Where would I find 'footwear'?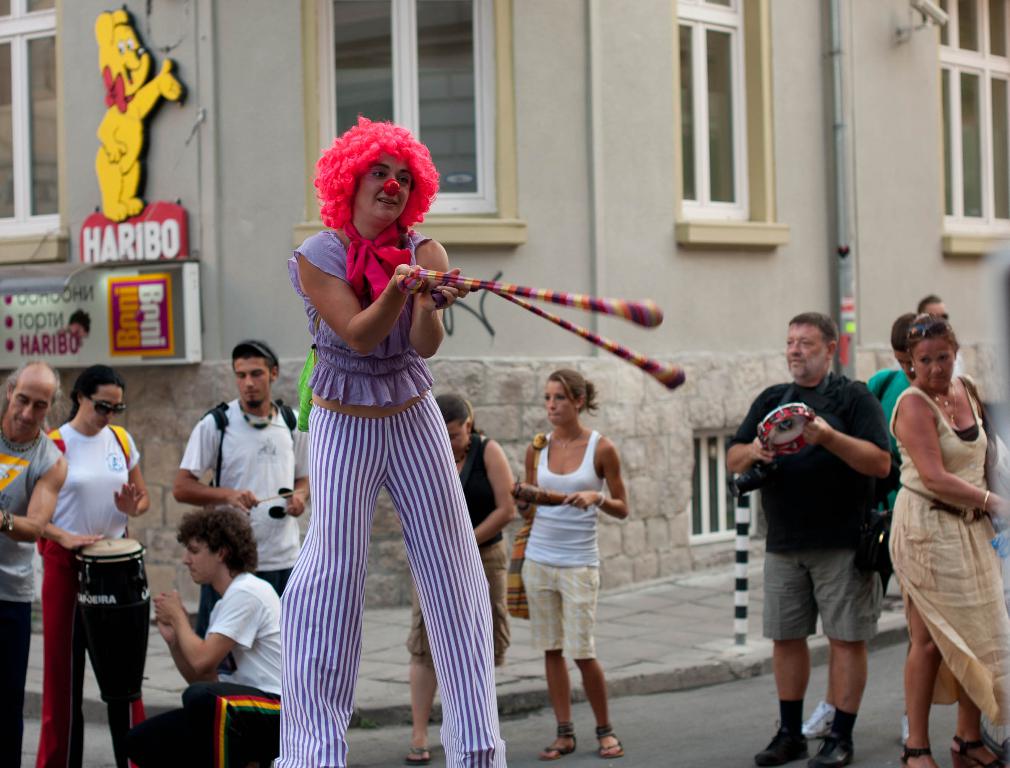
At locate(749, 718, 812, 764).
